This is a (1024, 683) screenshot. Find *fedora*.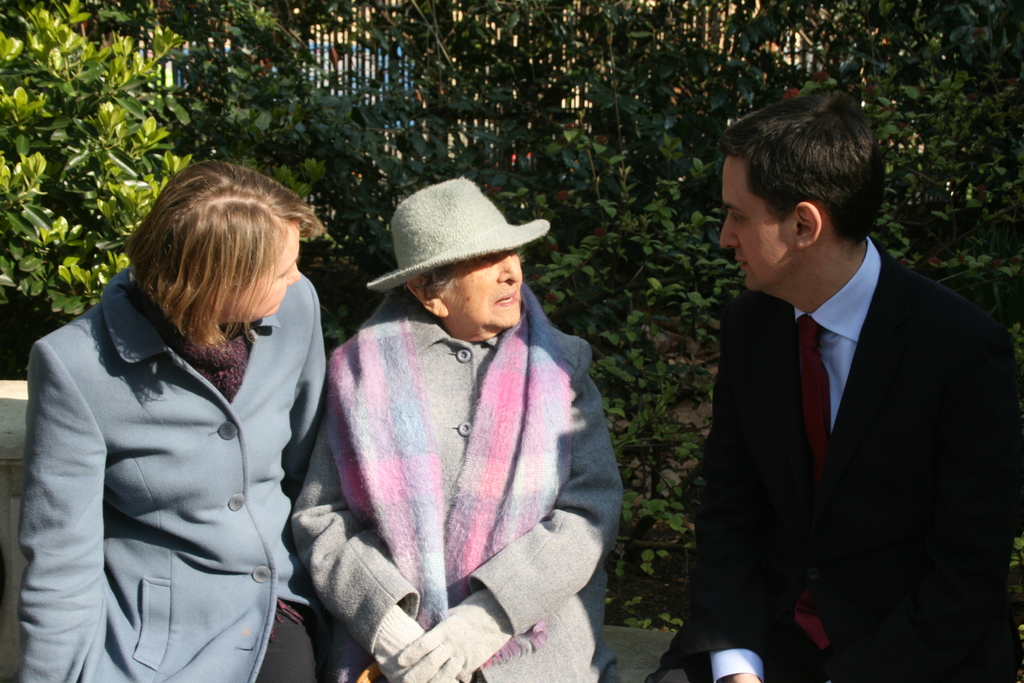
Bounding box: bbox=[360, 176, 556, 306].
